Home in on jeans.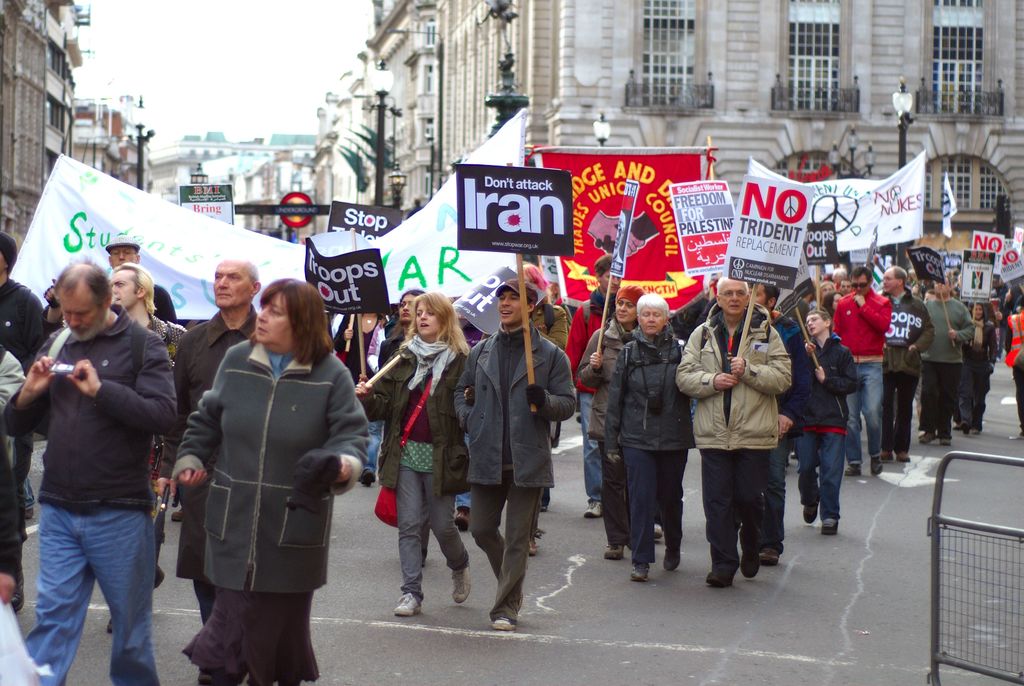
Homed in at crop(765, 433, 796, 550).
